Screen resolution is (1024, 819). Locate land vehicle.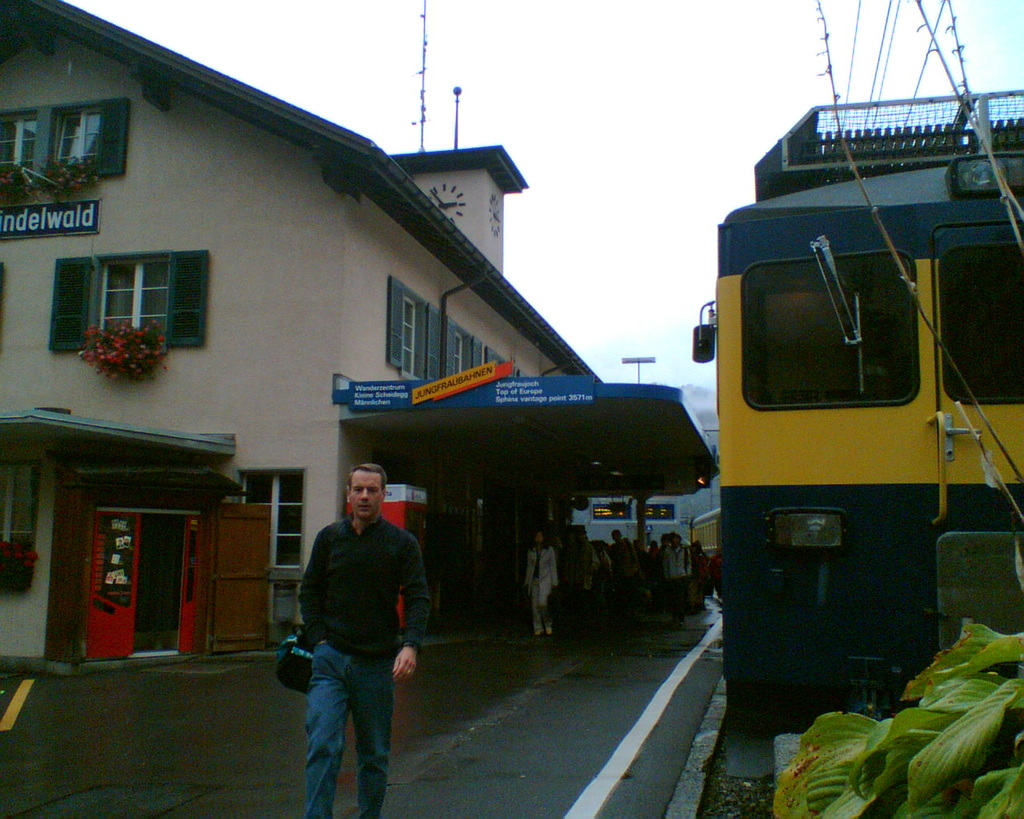
683,141,1010,729.
